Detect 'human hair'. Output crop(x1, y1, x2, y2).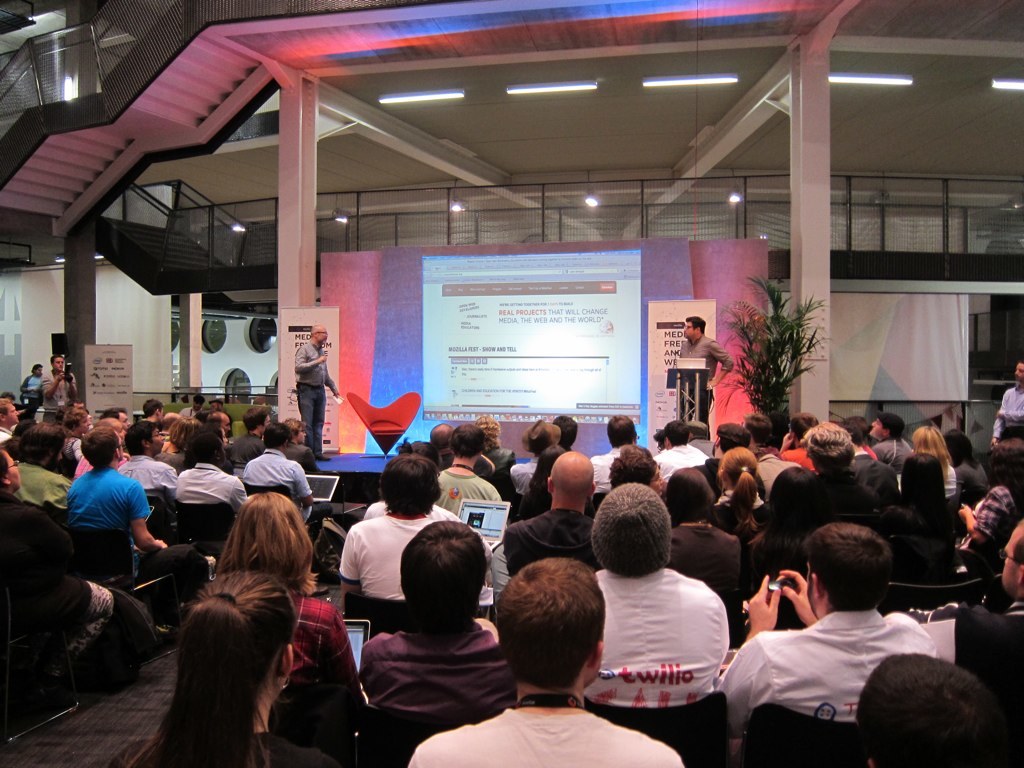
crop(659, 418, 690, 446).
